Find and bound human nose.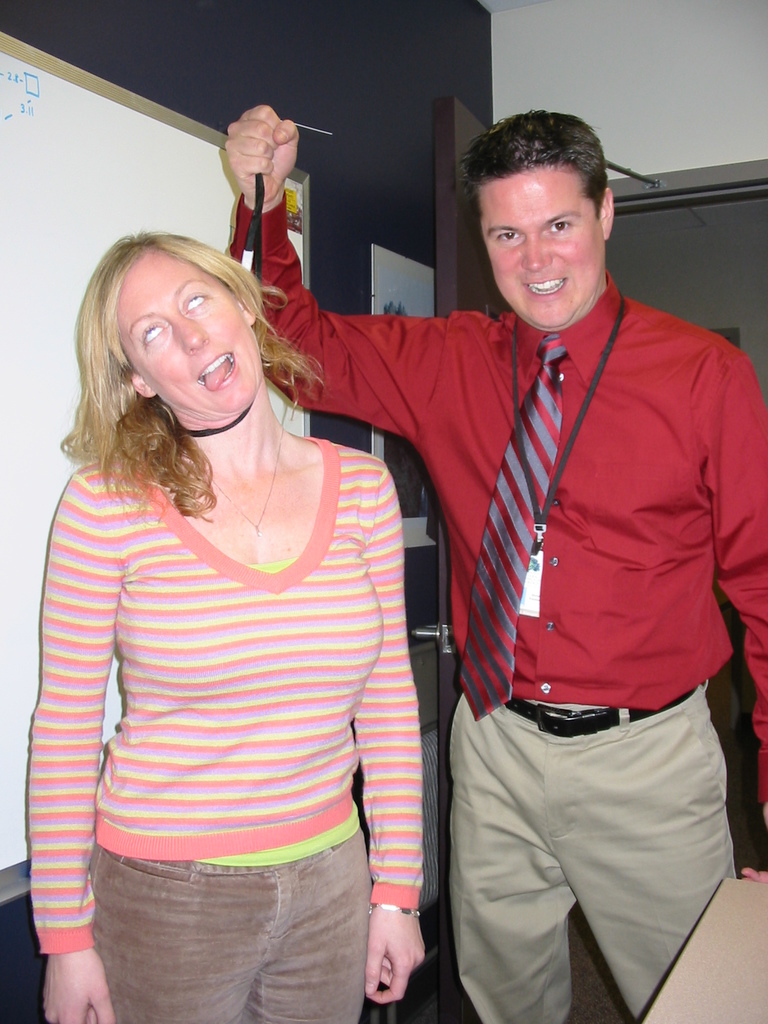
Bound: 172,307,206,353.
